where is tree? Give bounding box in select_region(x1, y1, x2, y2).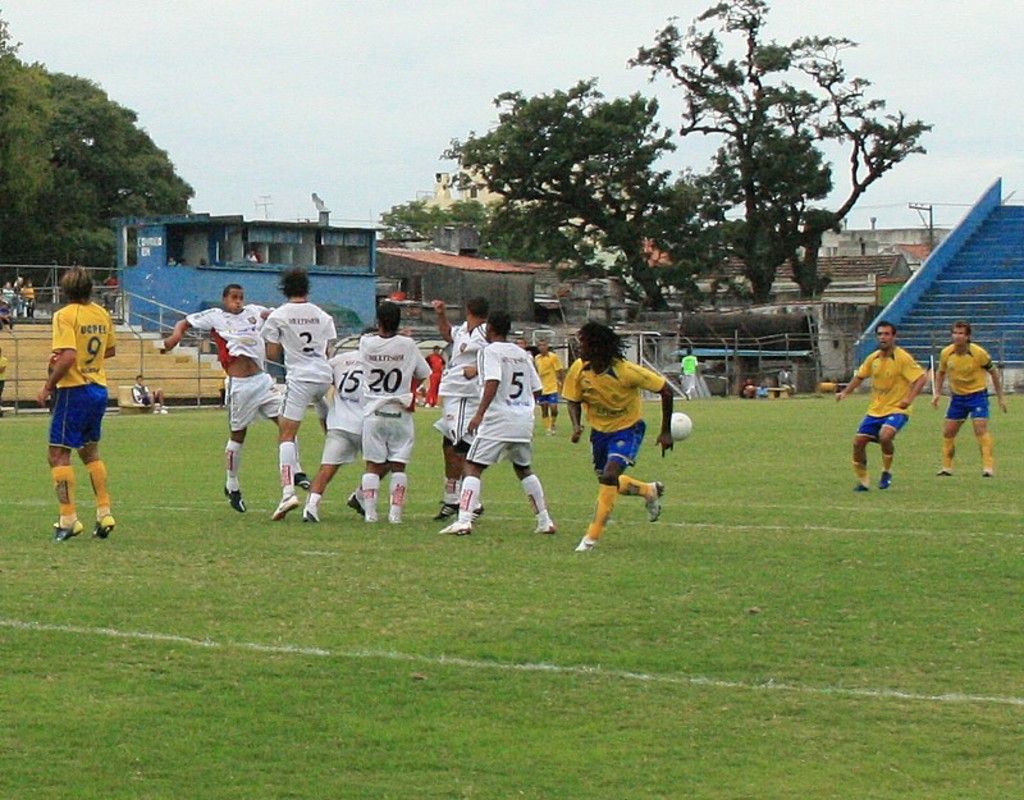
select_region(0, 8, 211, 380).
